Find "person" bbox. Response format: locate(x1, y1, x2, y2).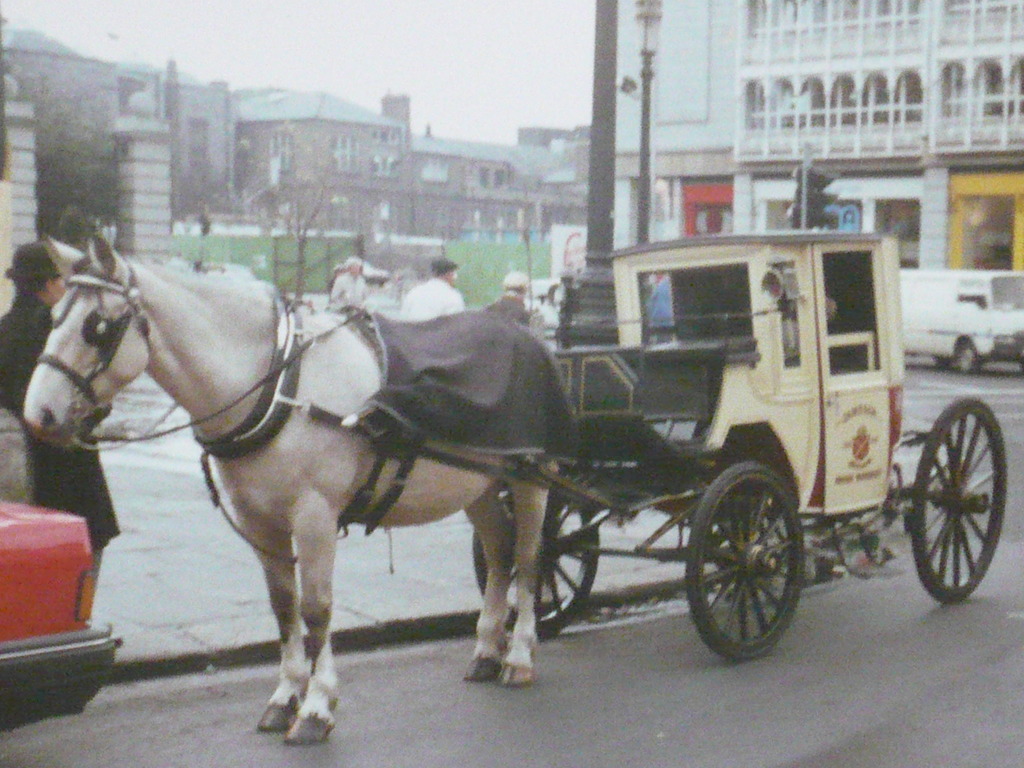
locate(338, 265, 375, 303).
